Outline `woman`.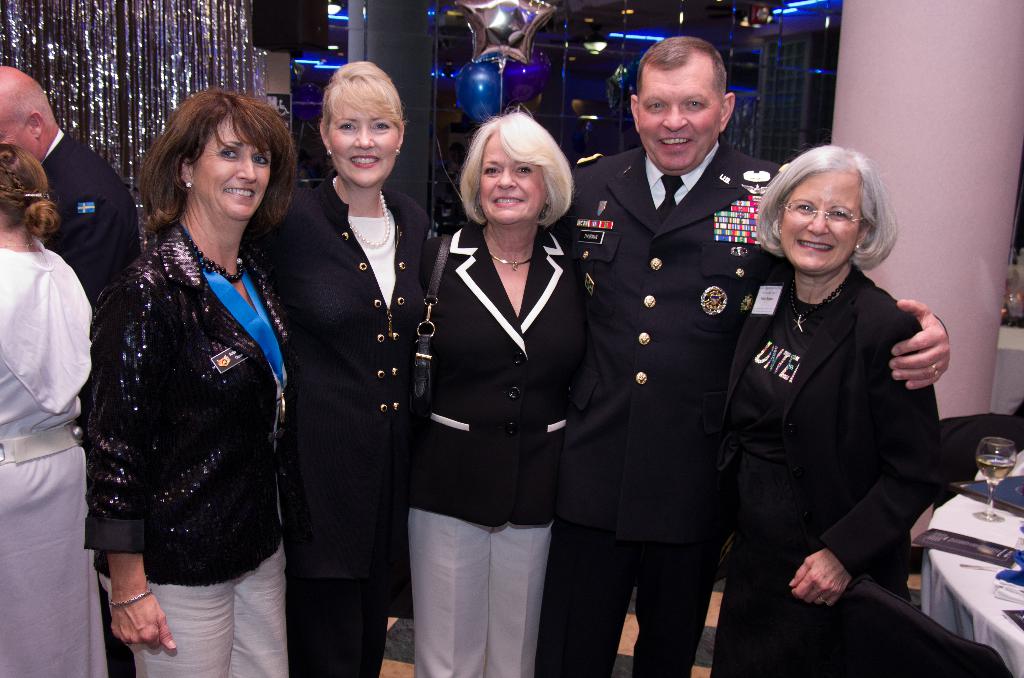
Outline: 0 140 93 677.
